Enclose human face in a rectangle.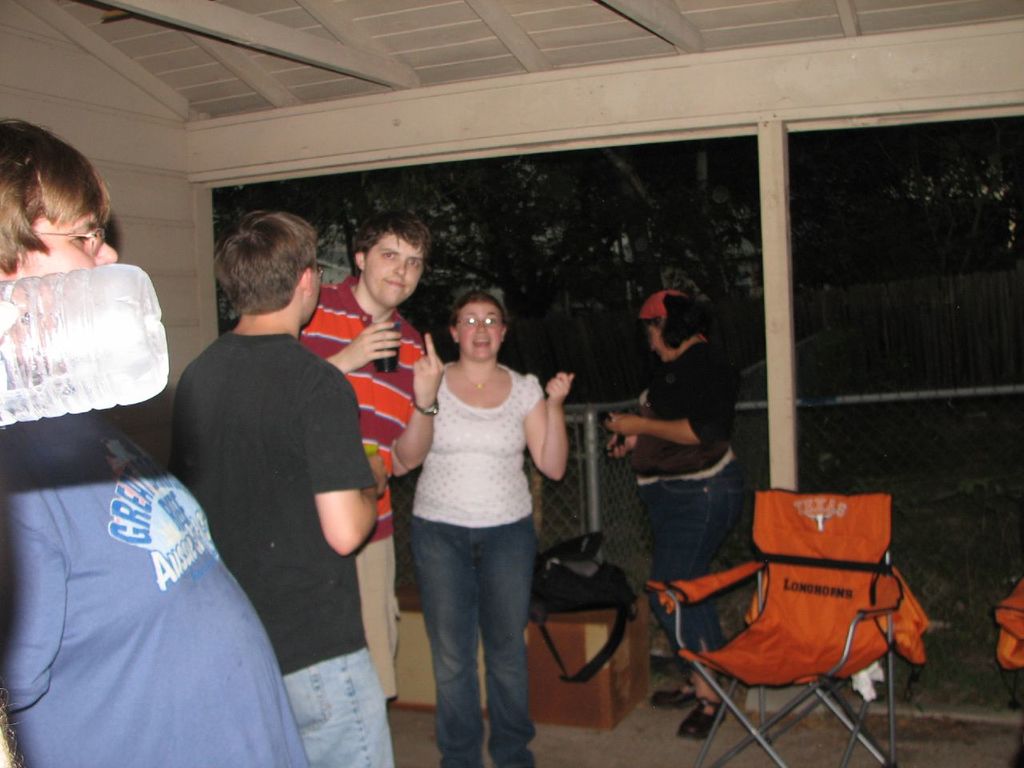
detection(311, 262, 322, 323).
